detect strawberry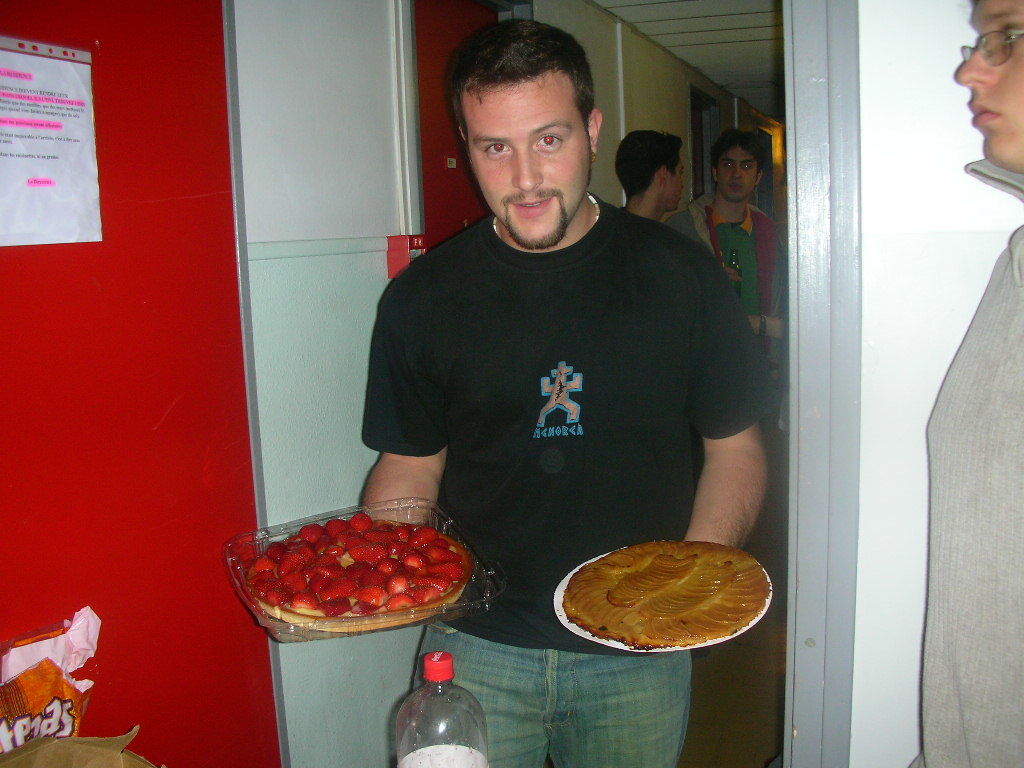
424 535 454 564
